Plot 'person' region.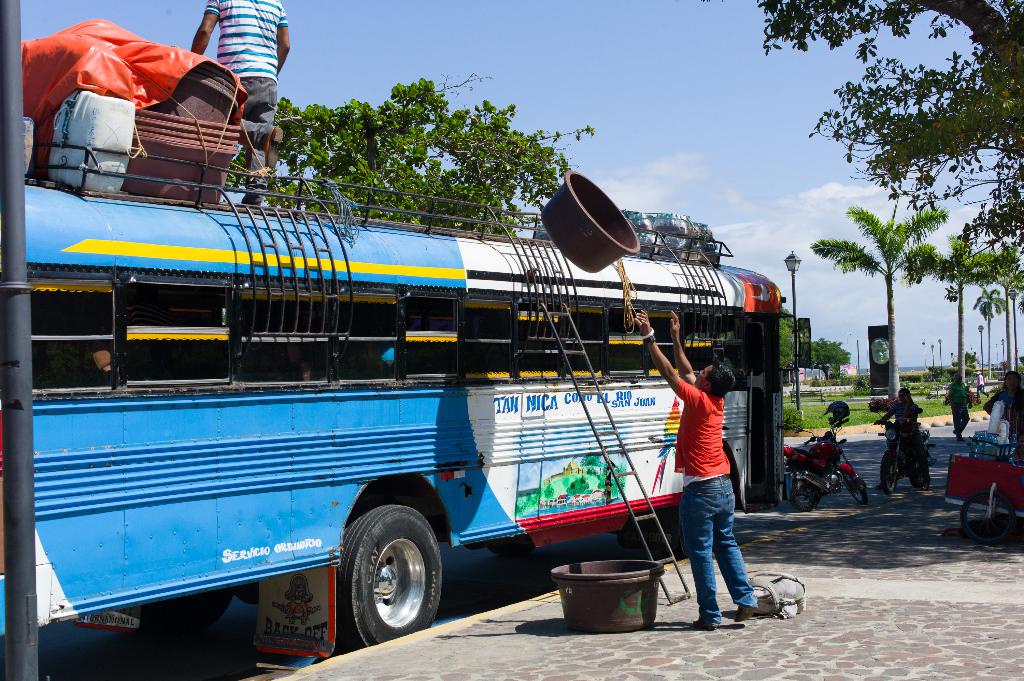
Plotted at (945,374,970,439).
